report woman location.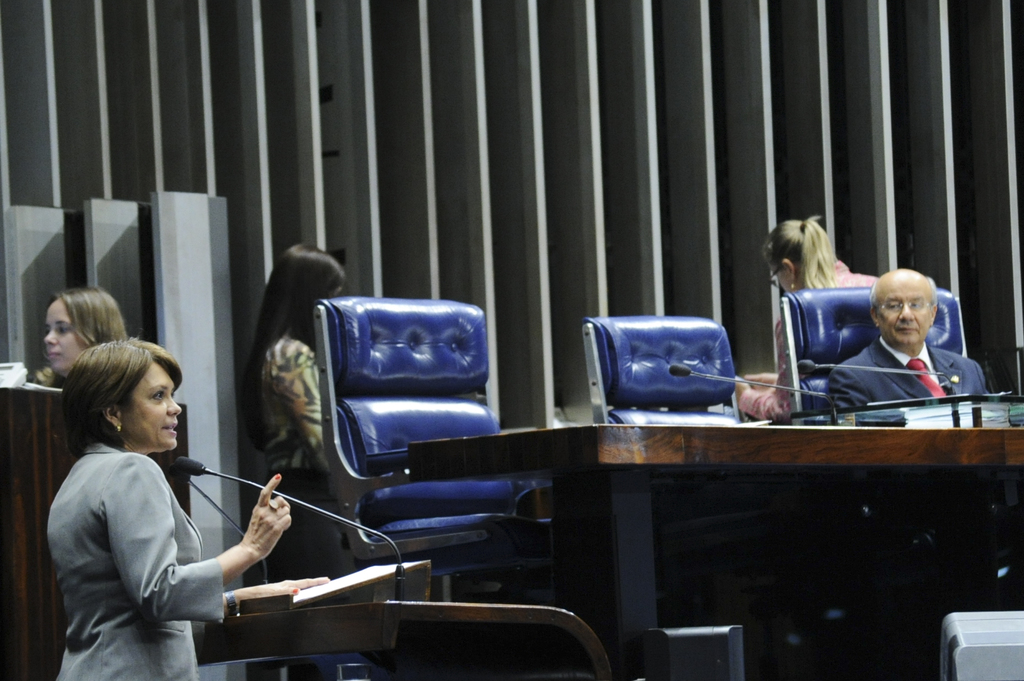
Report: <box>31,285,125,390</box>.
